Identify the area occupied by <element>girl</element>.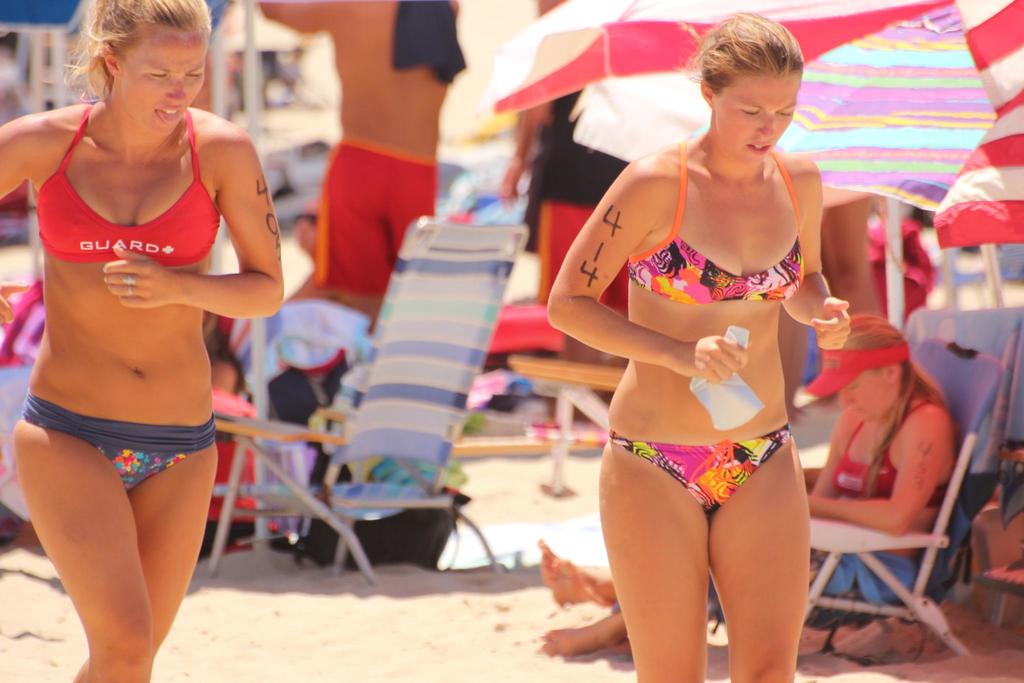
Area: 547 8 850 682.
